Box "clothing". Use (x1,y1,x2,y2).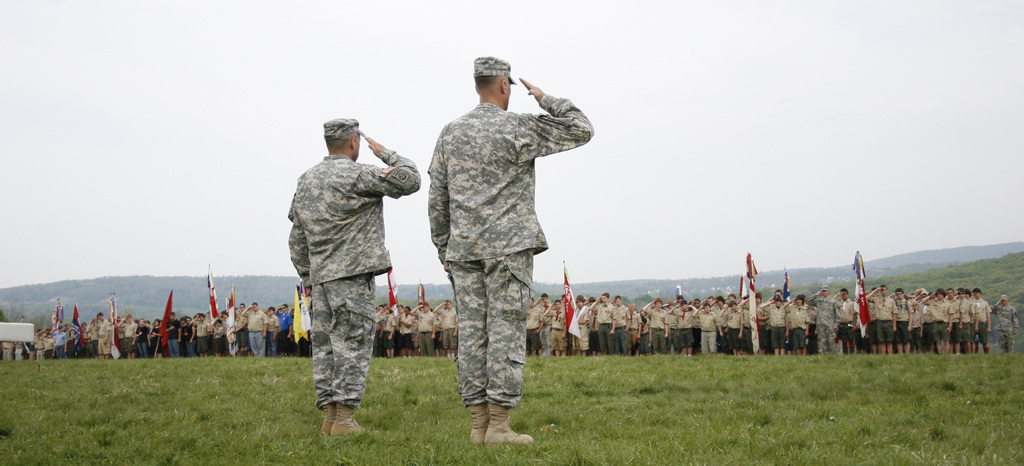
(592,307,612,351).
